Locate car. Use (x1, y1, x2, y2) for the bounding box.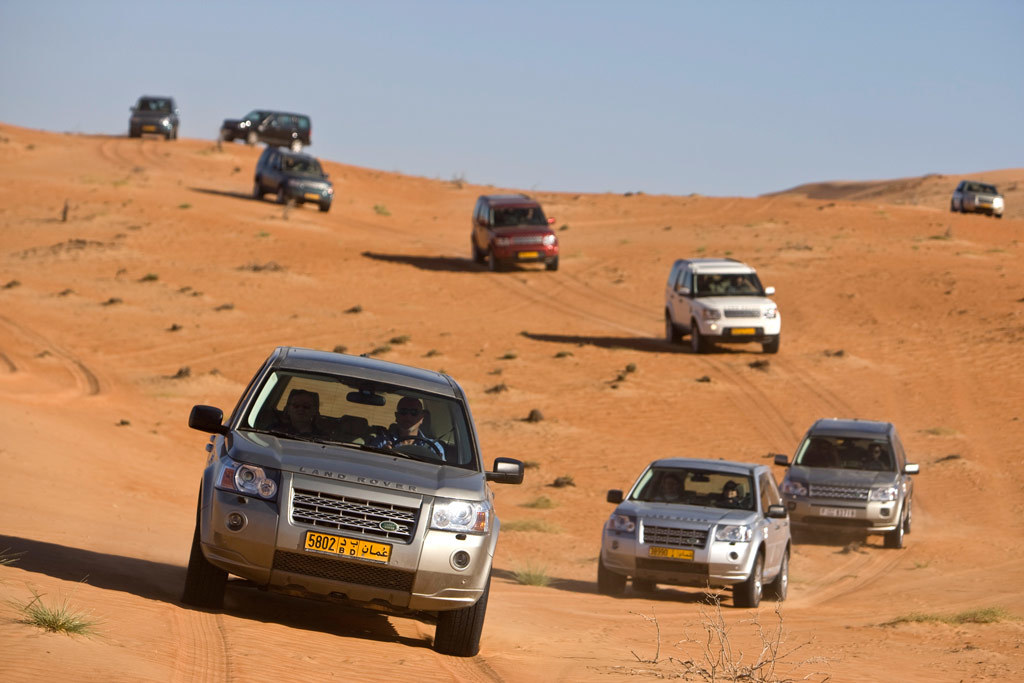
(252, 145, 332, 212).
